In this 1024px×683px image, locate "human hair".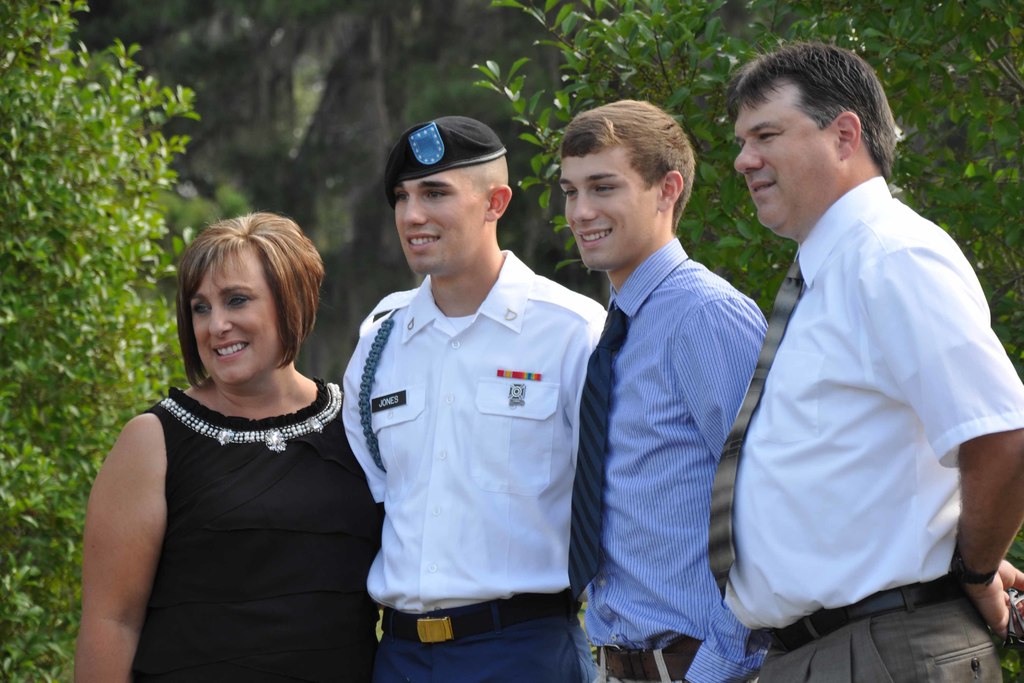
Bounding box: l=559, t=95, r=694, b=236.
